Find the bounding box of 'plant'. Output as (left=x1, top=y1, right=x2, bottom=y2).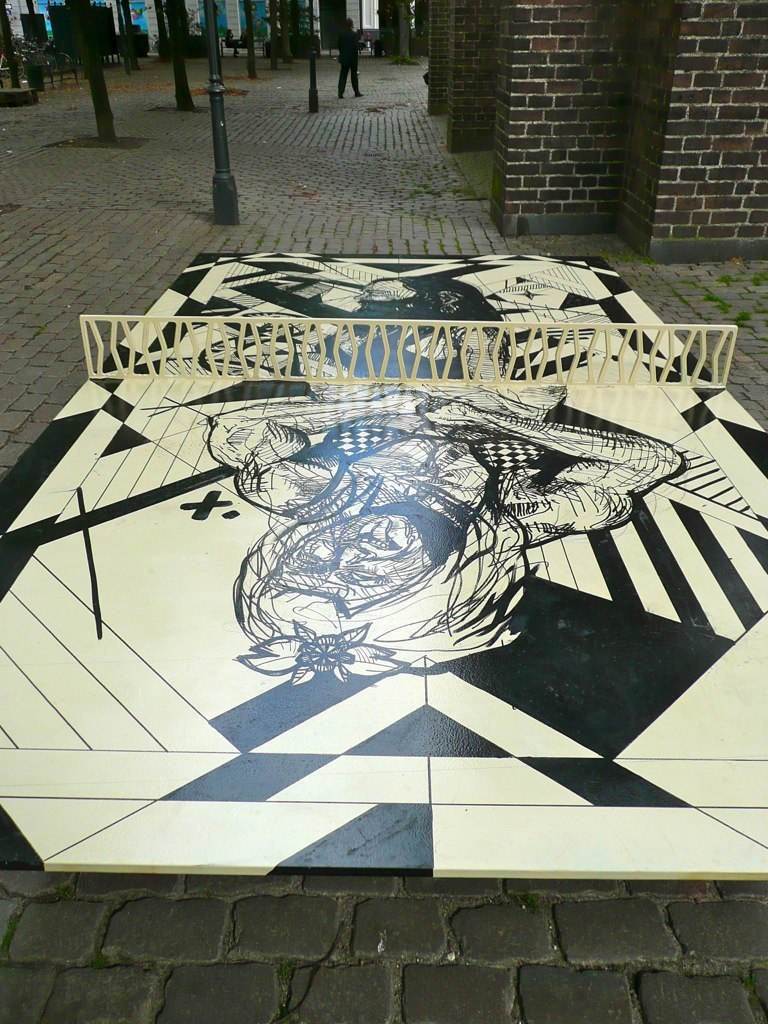
(left=451, top=234, right=463, bottom=254).
